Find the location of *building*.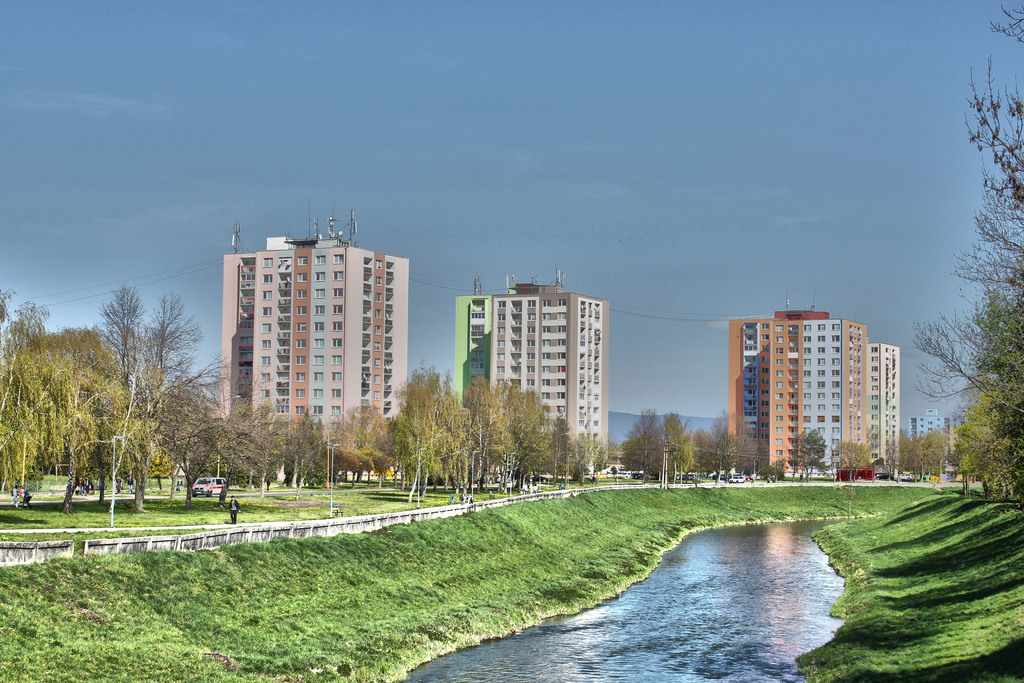
Location: (left=214, top=210, right=404, bottom=441).
